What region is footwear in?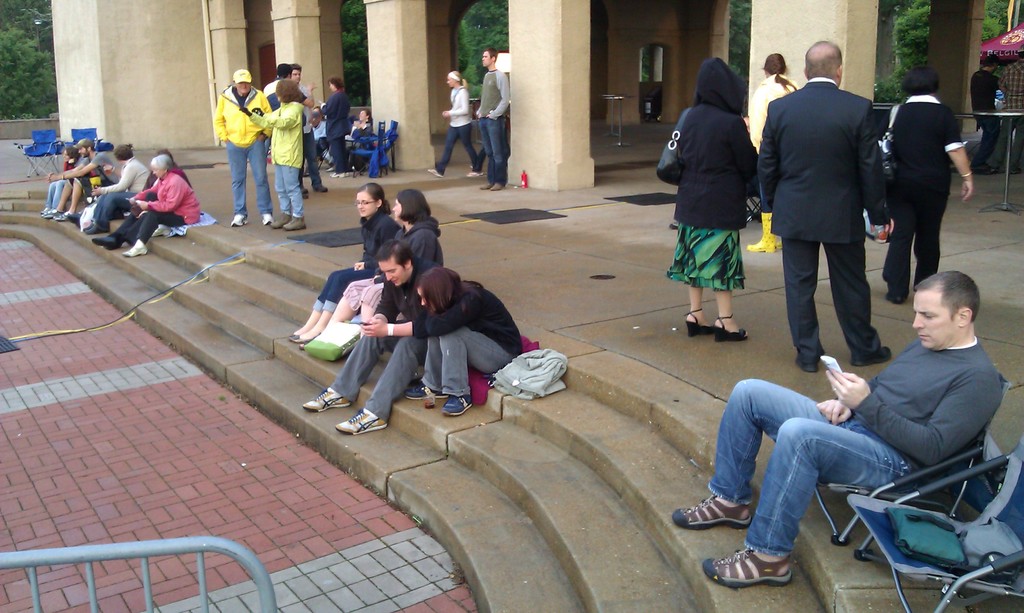
[988, 164, 1002, 174].
